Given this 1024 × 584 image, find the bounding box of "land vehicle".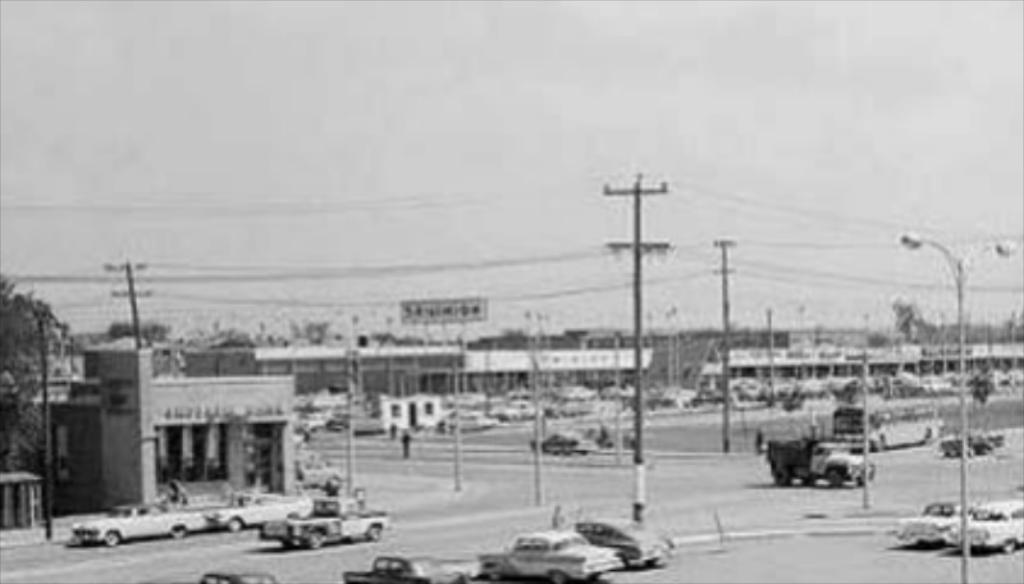
<region>259, 491, 396, 555</region>.
